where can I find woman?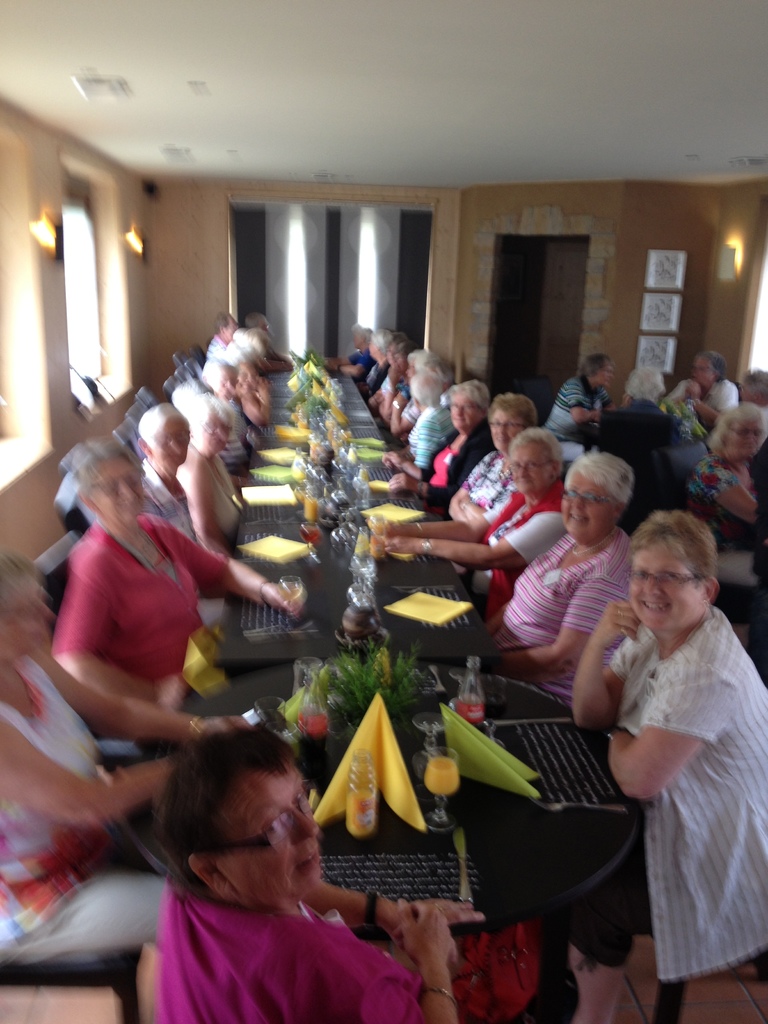
You can find it at rect(497, 450, 649, 702).
